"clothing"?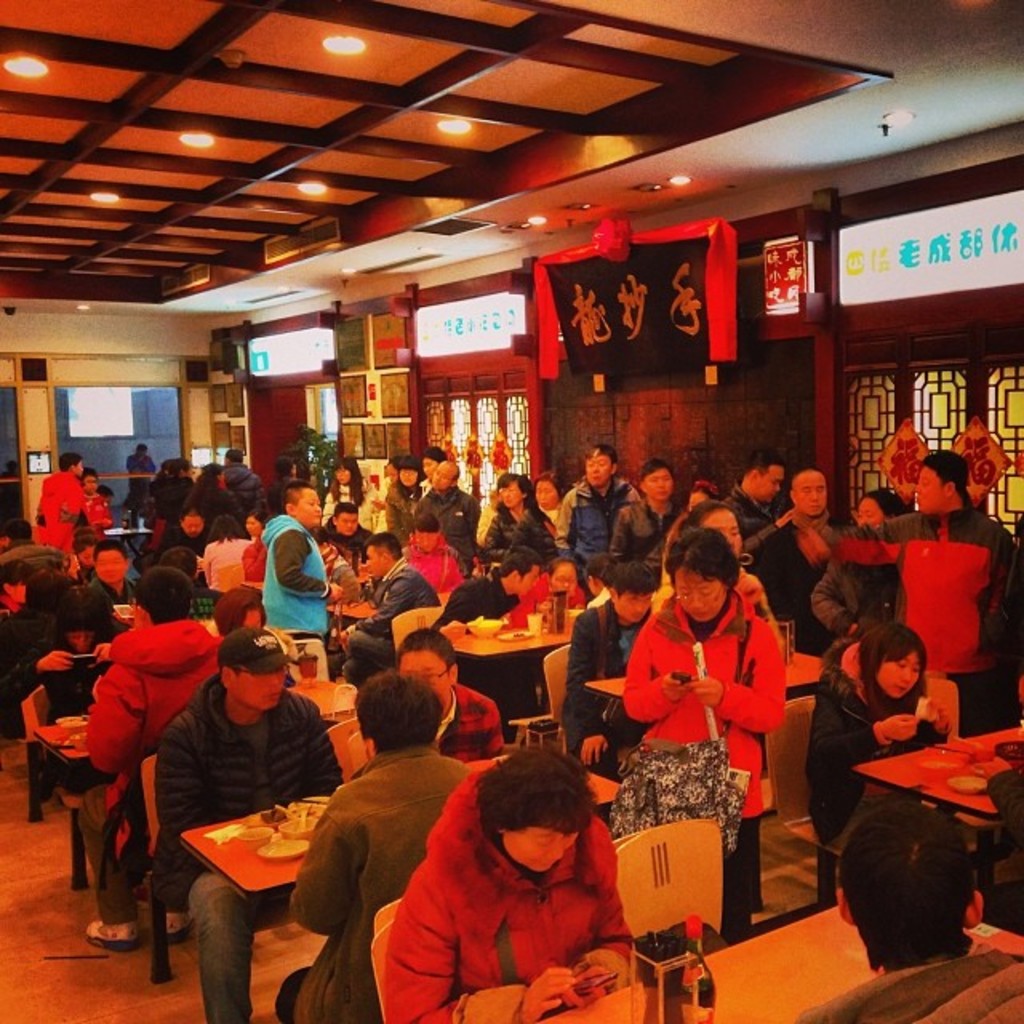
select_region(523, 576, 582, 629)
